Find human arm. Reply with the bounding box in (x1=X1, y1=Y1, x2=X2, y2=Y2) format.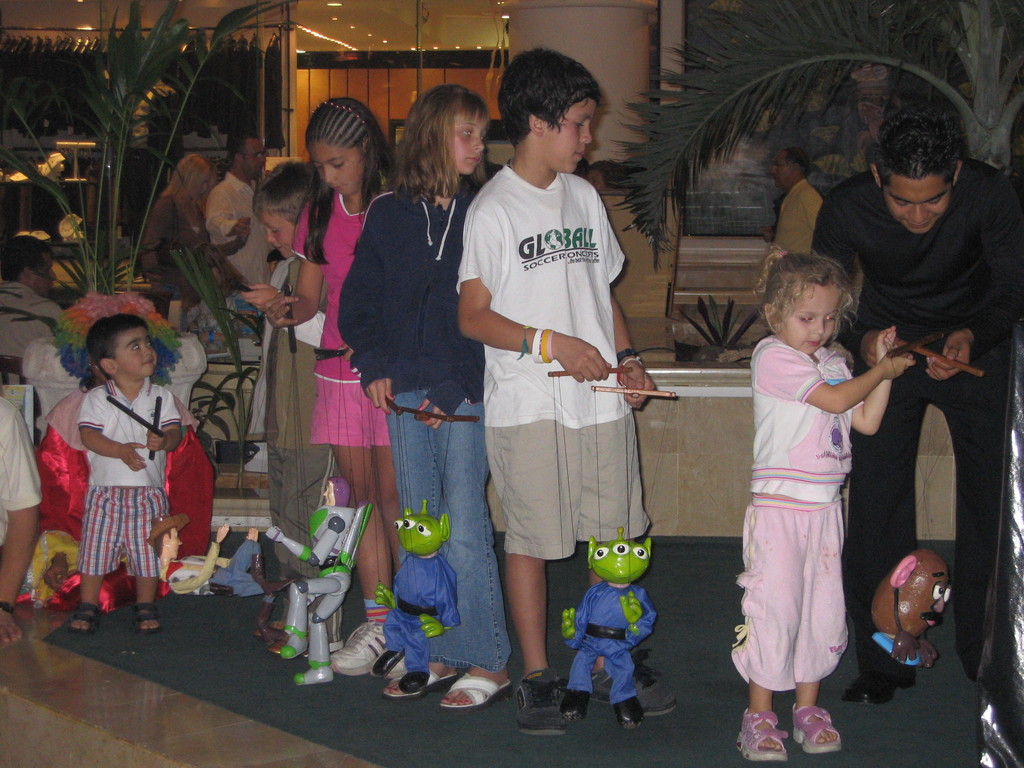
(x1=455, y1=193, x2=607, y2=387).
